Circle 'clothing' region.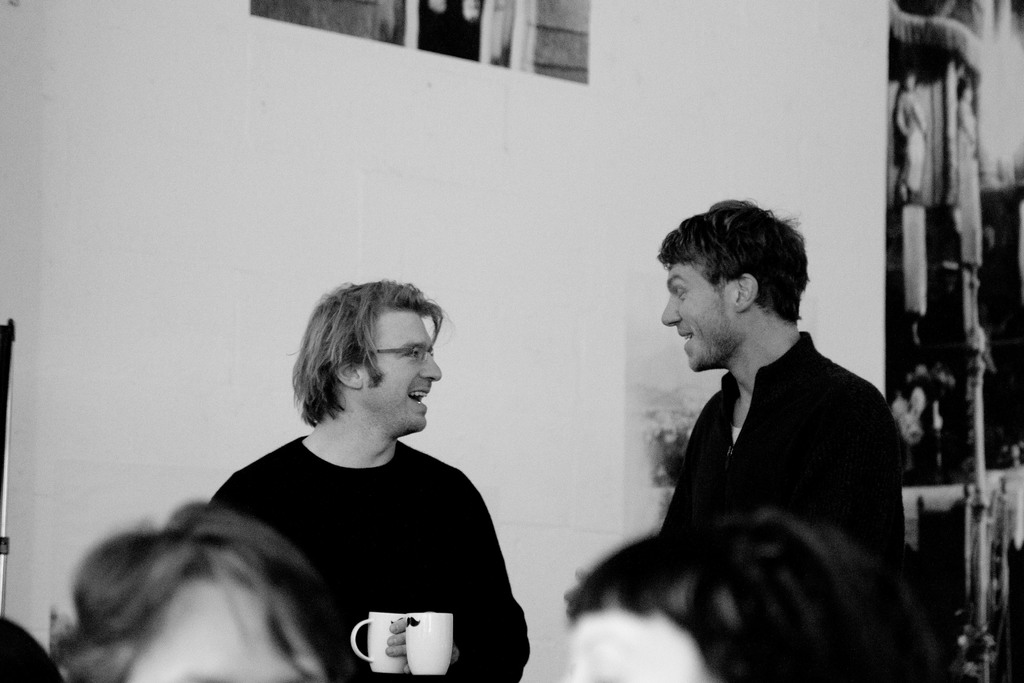
Region: (657, 328, 908, 554).
